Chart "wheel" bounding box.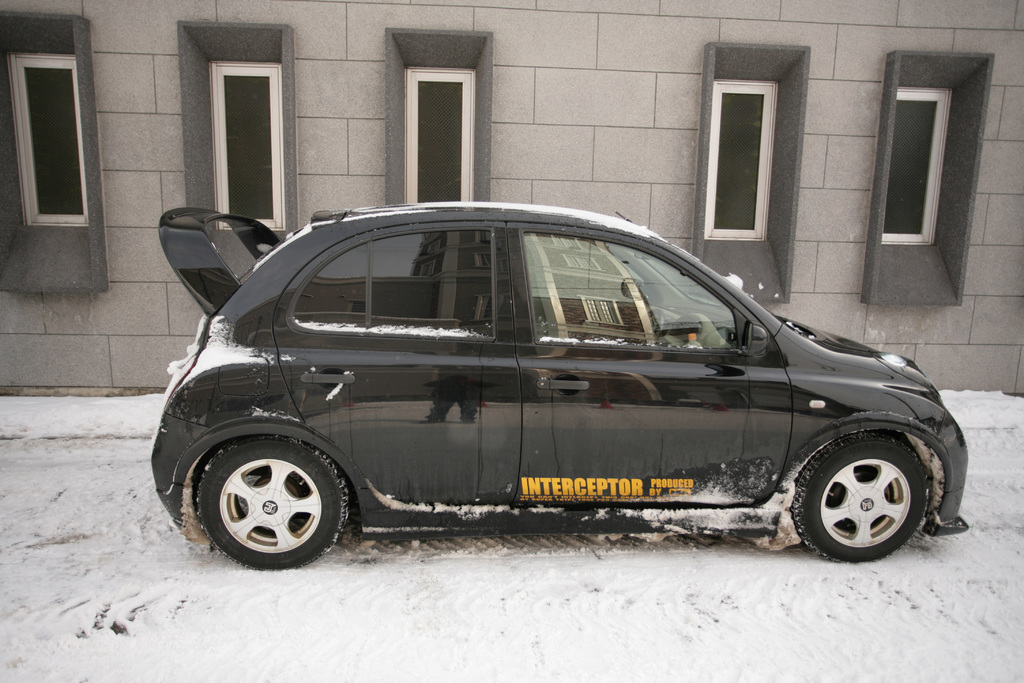
Charted: <bbox>195, 431, 346, 570</bbox>.
